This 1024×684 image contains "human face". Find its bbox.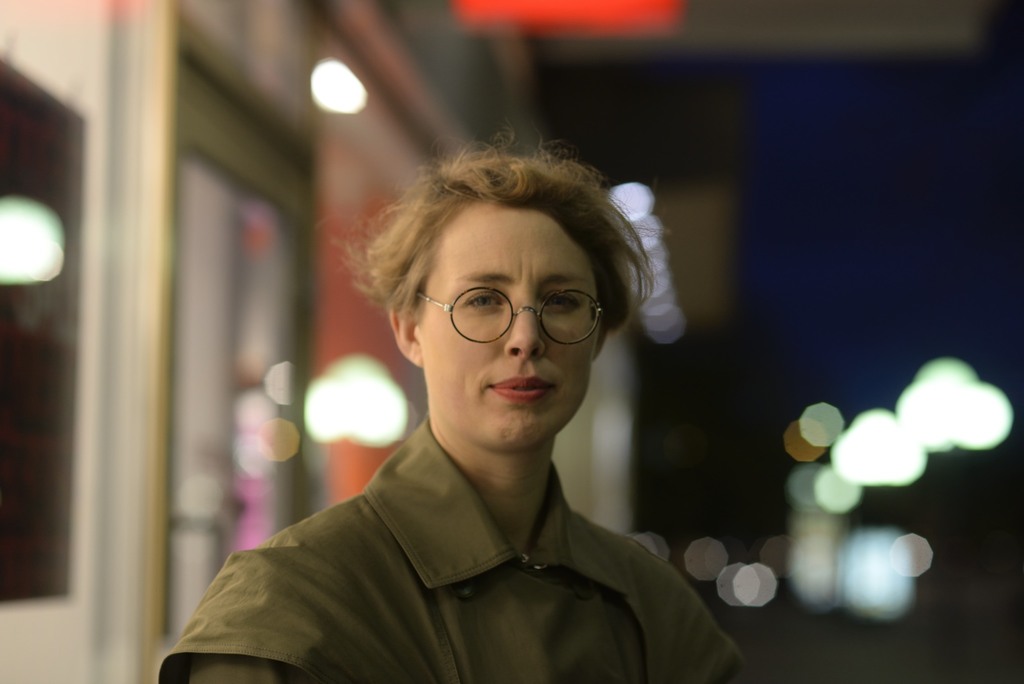
[x1=419, y1=211, x2=593, y2=444].
